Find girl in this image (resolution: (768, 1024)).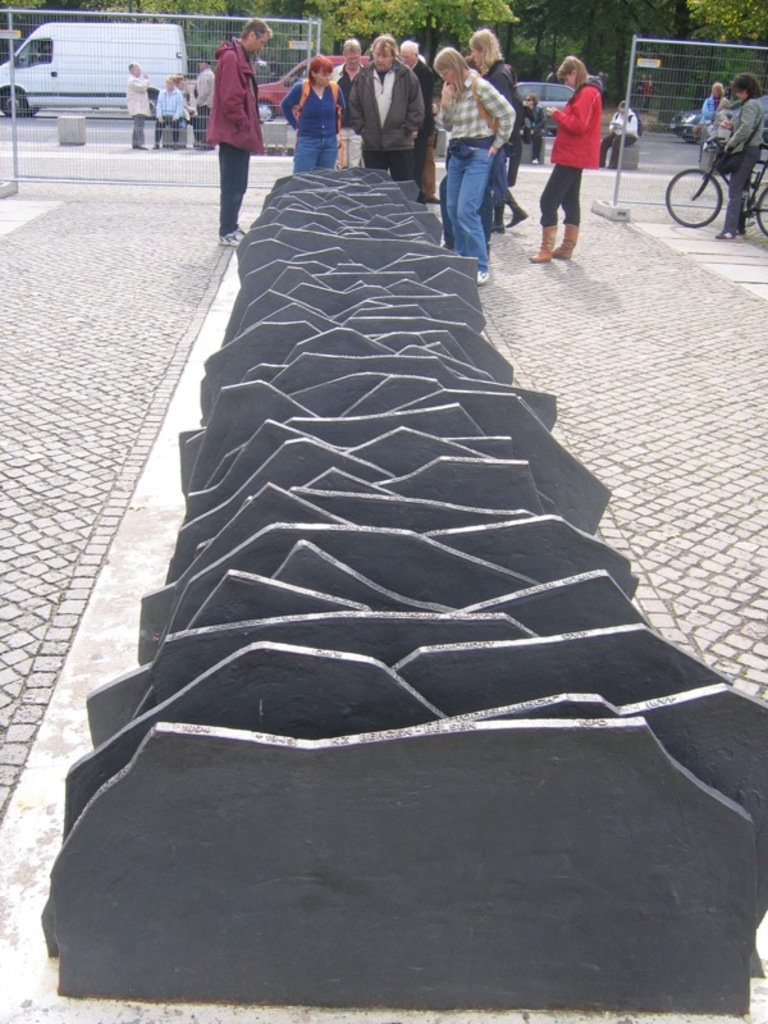
[left=525, top=54, right=608, bottom=260].
